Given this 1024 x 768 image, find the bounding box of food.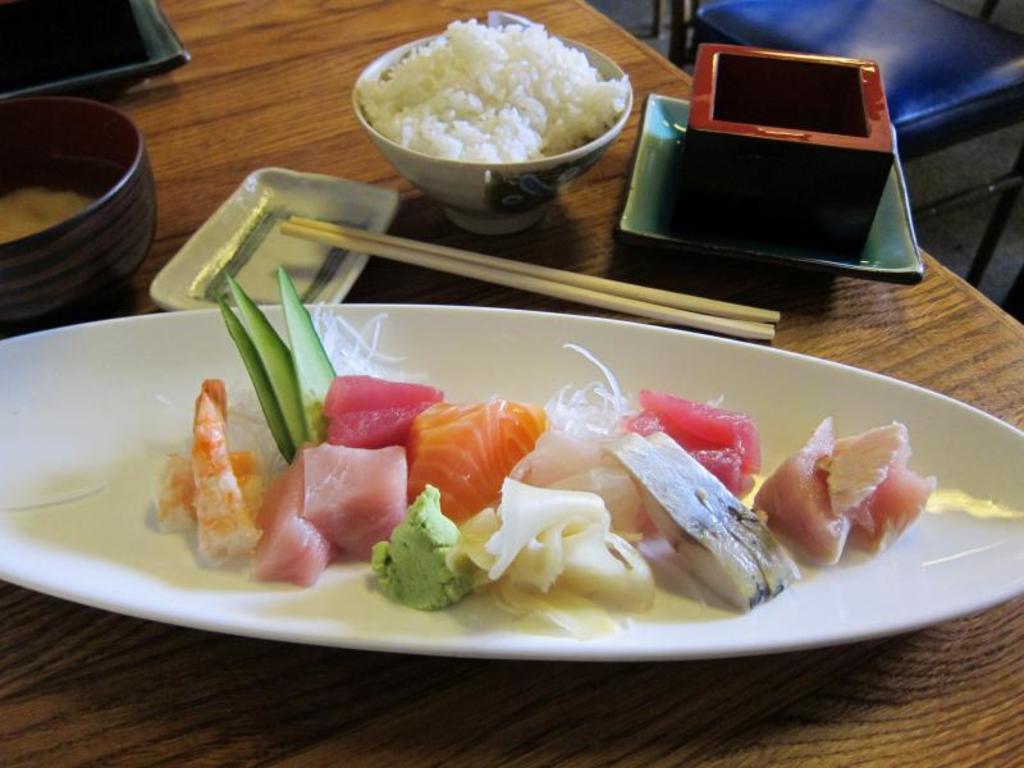
[355,17,634,165].
